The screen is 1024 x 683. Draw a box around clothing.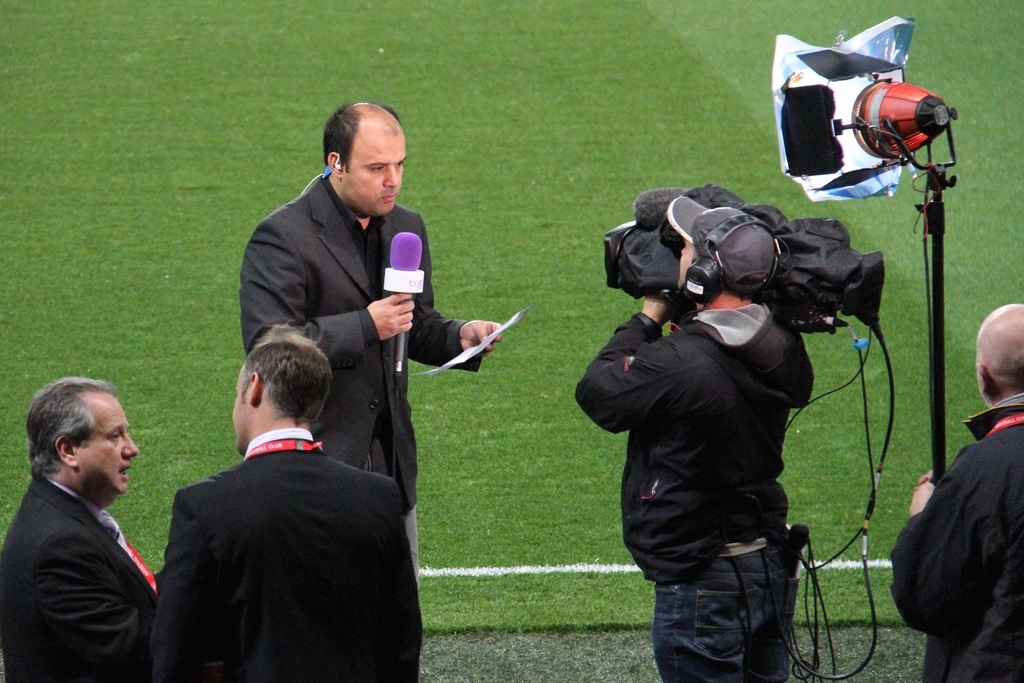
x1=238 y1=165 x2=490 y2=591.
